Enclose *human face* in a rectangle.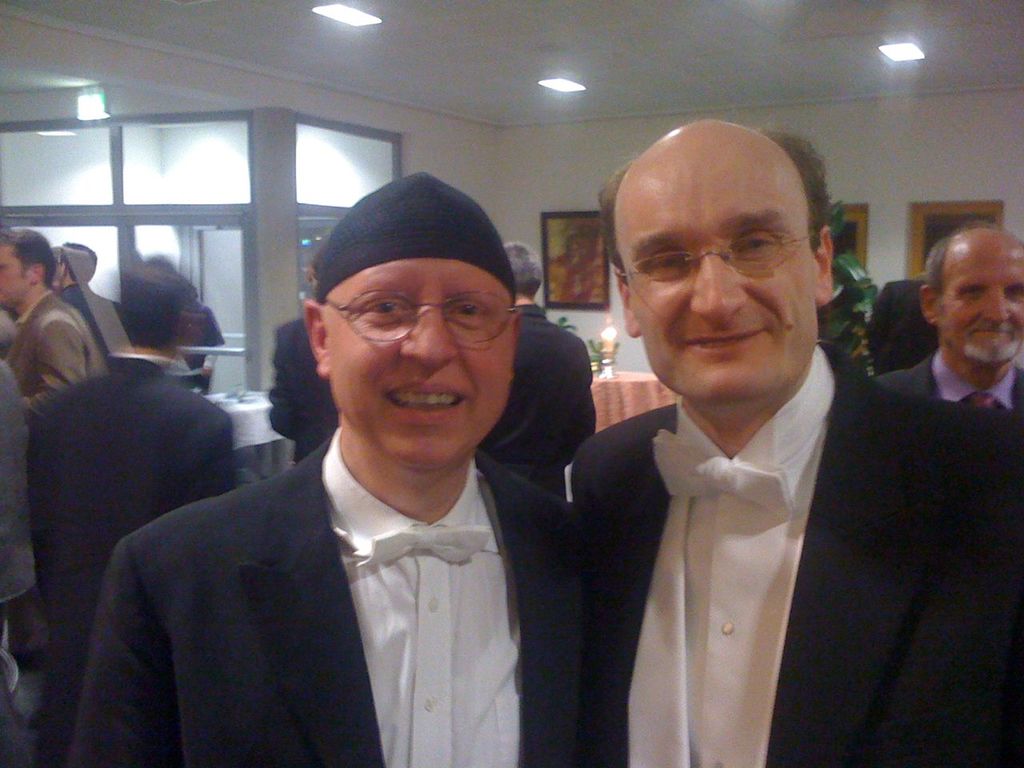
<region>0, 248, 32, 308</region>.
